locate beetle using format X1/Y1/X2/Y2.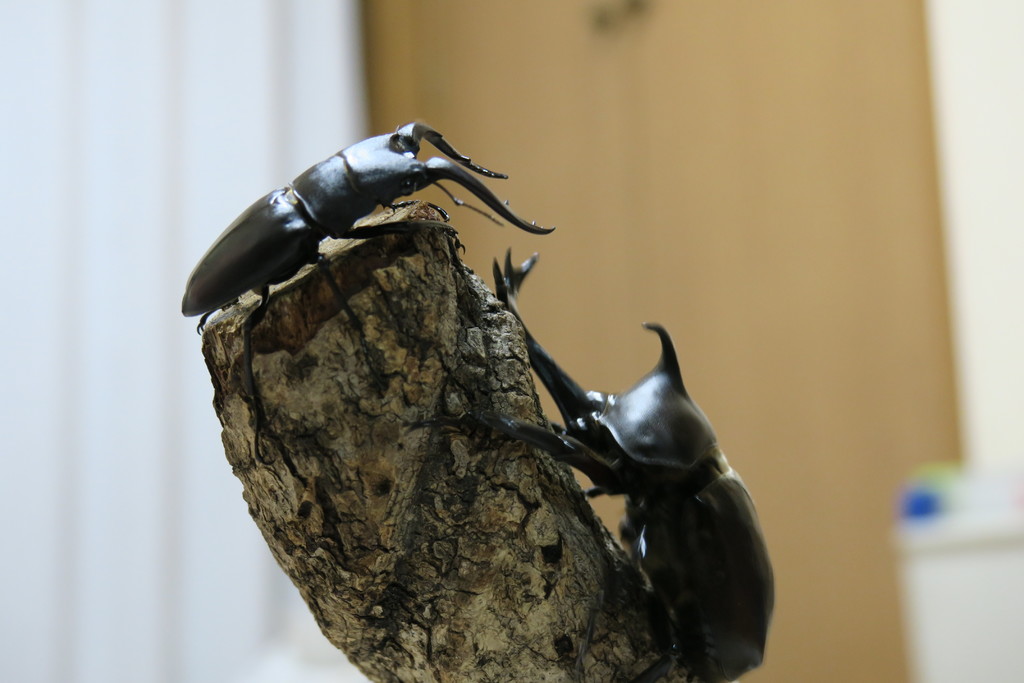
391/240/786/682.
